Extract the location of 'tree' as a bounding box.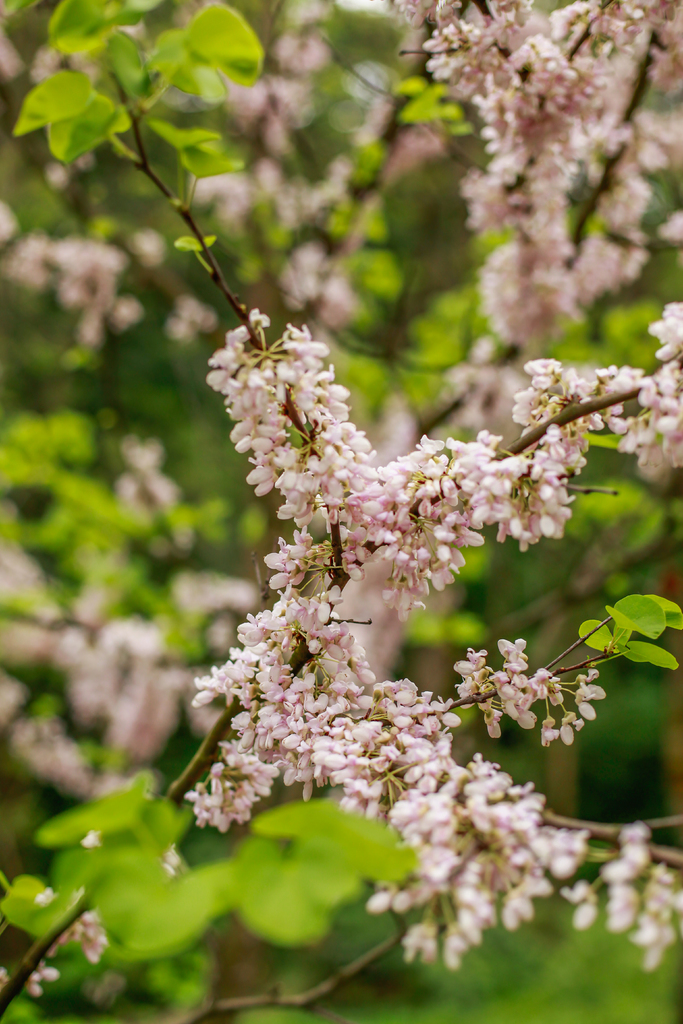
pyautogui.locateOnScreen(45, 56, 676, 908).
